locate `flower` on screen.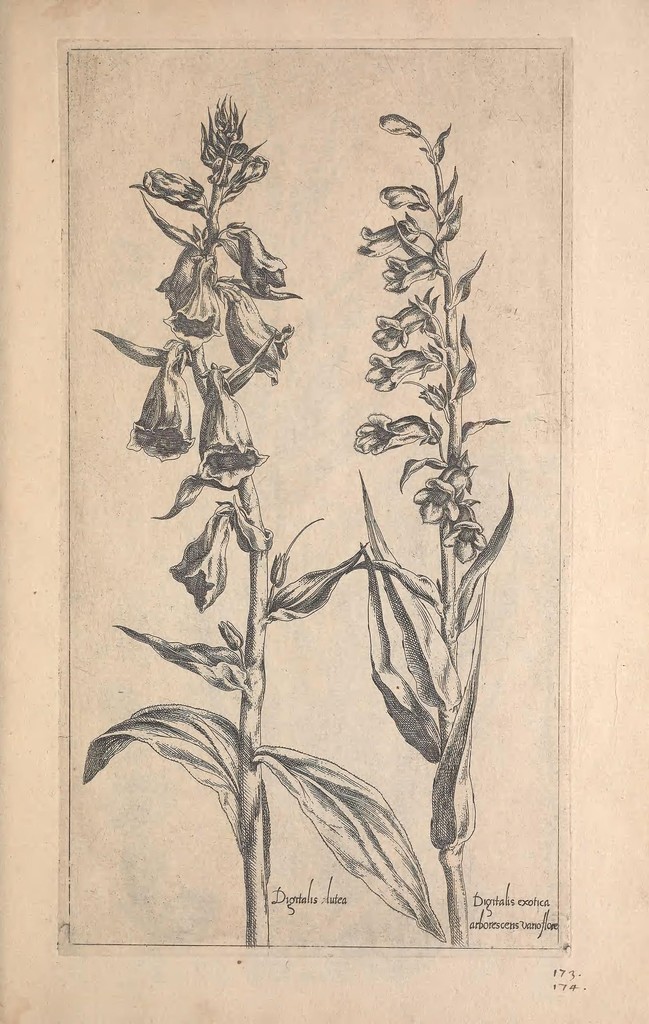
On screen at <box>126,348,189,461</box>.
